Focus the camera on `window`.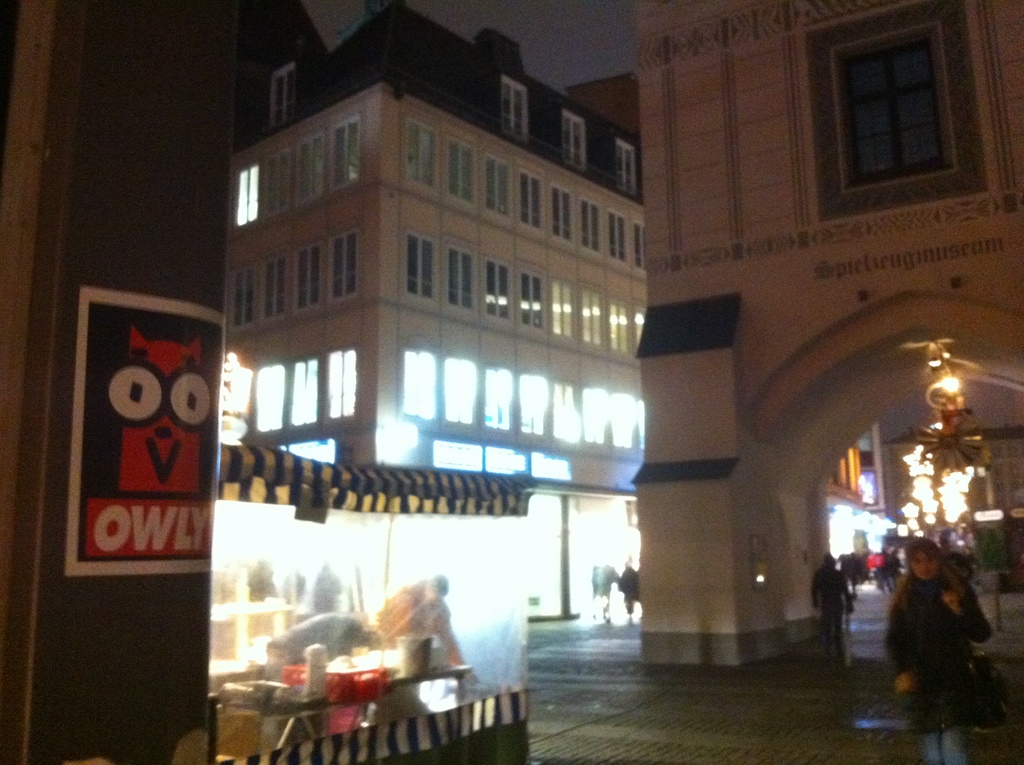
Focus region: (x1=328, y1=350, x2=352, y2=415).
